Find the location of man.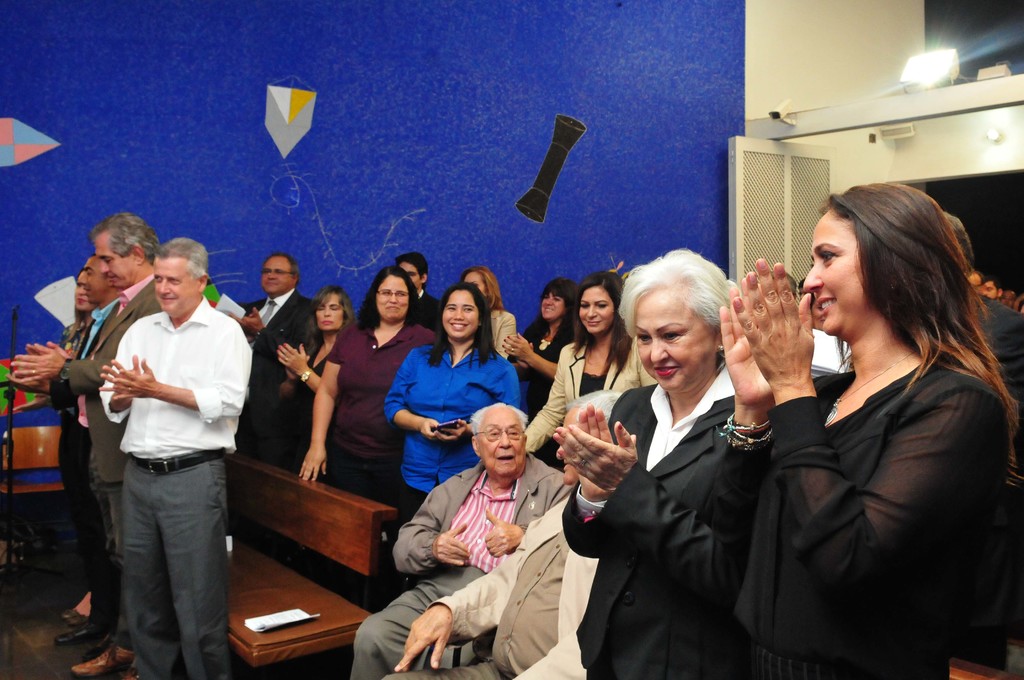
Location: pyautogui.locateOnScreen(232, 250, 316, 472).
